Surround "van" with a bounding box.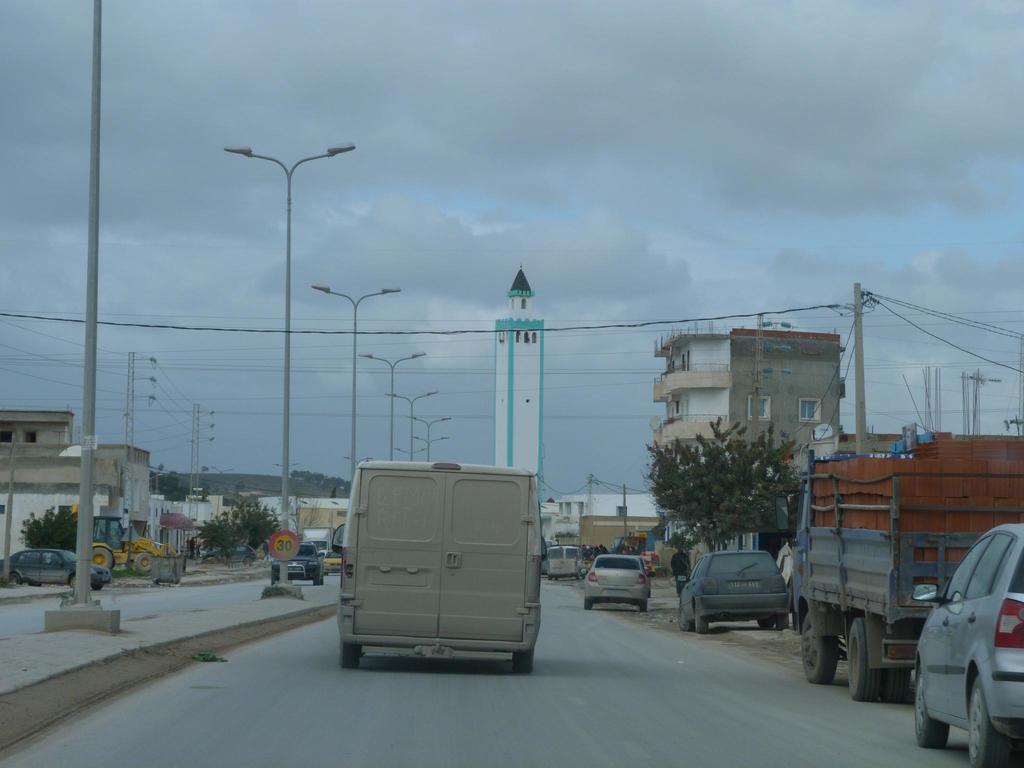
<box>547,543,587,580</box>.
